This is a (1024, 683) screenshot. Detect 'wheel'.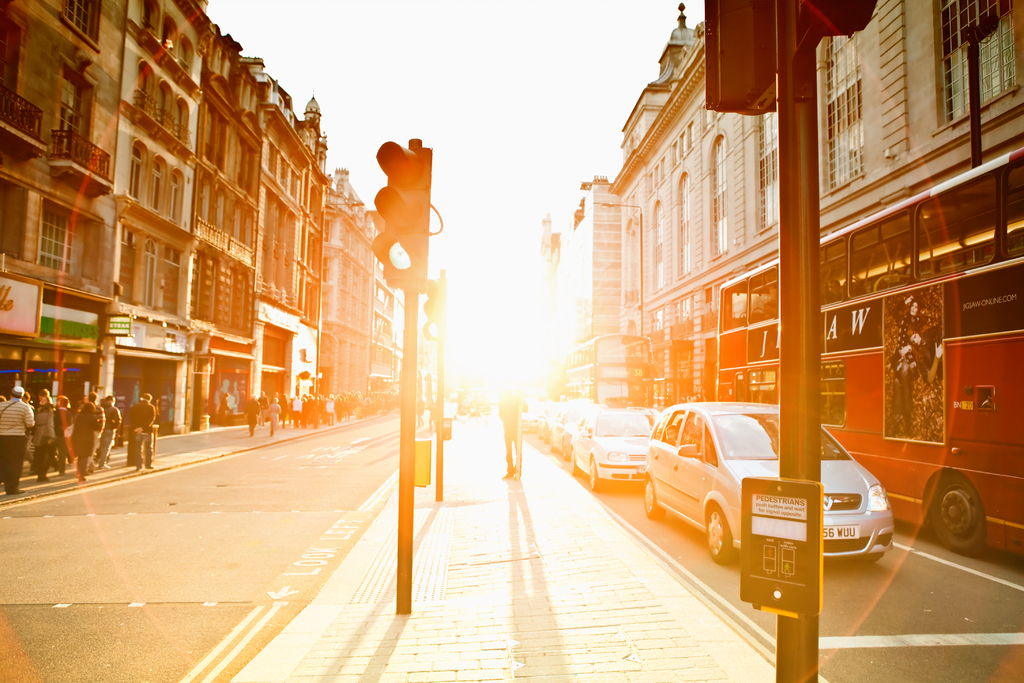
bbox=[568, 456, 577, 488].
